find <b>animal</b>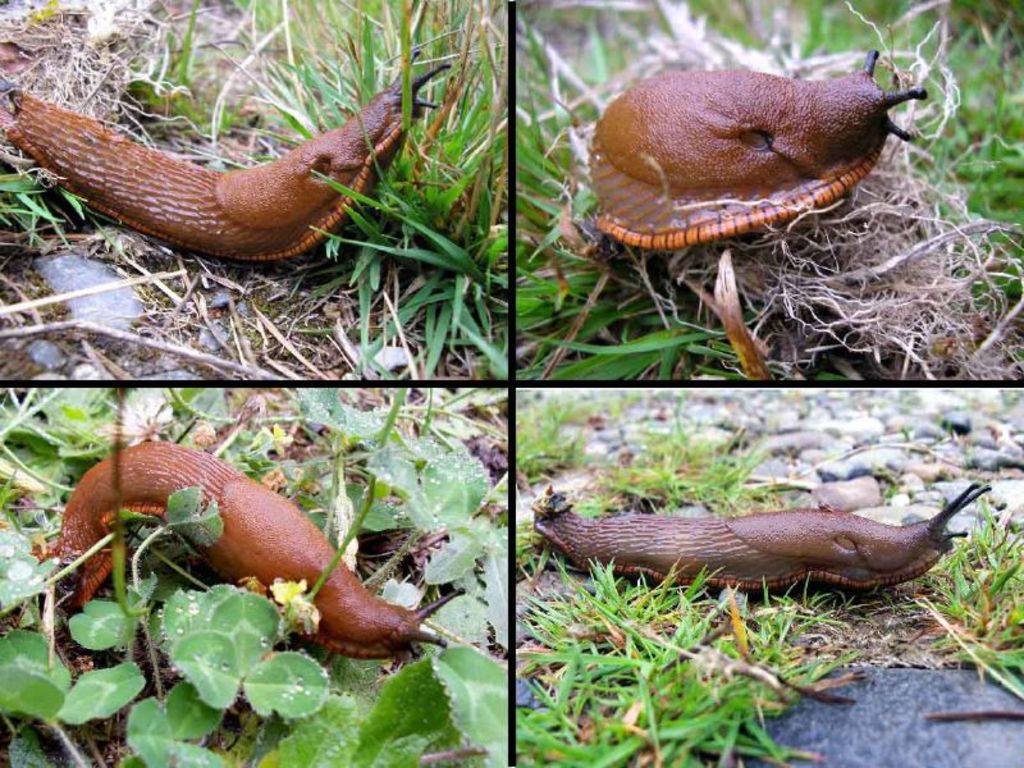
[x1=589, y1=47, x2=929, y2=253]
